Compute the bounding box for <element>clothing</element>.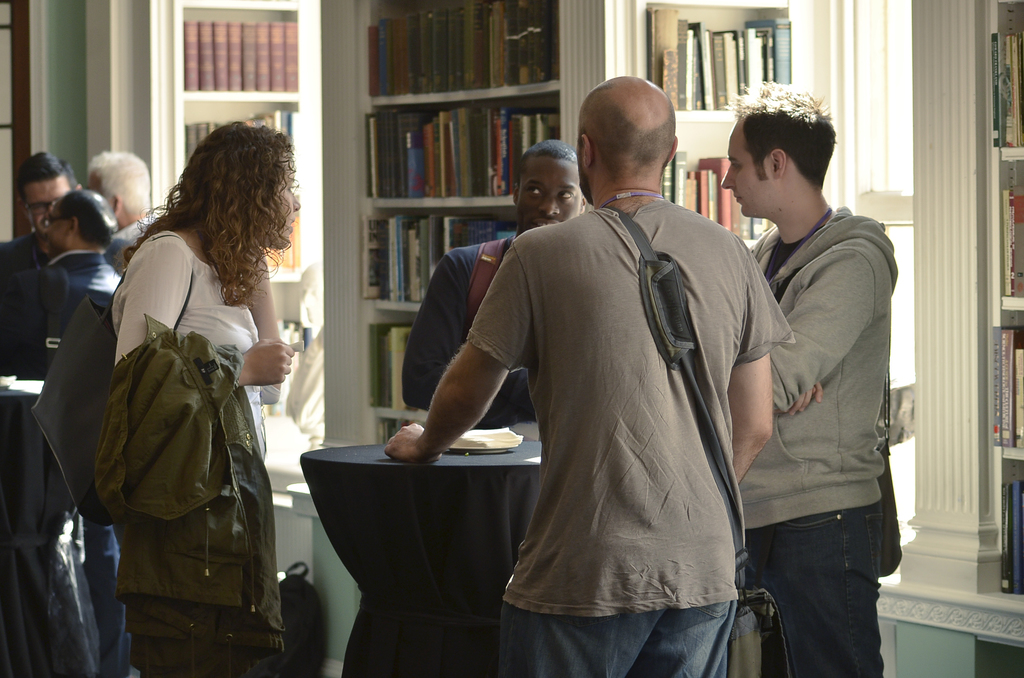
crop(401, 225, 534, 430).
